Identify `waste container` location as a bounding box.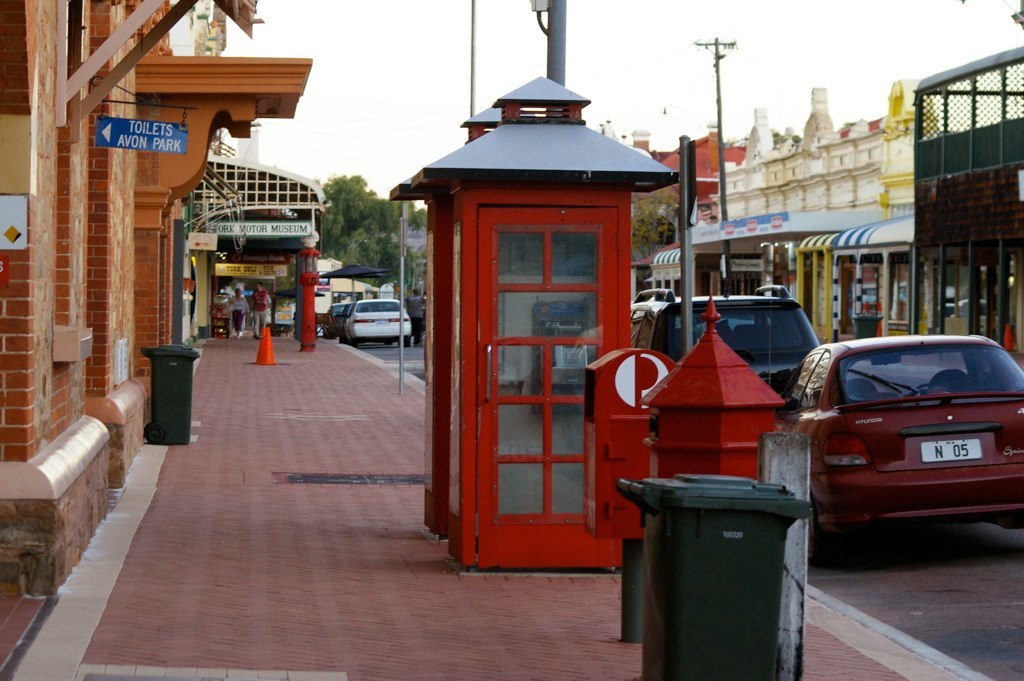
detection(638, 453, 825, 674).
